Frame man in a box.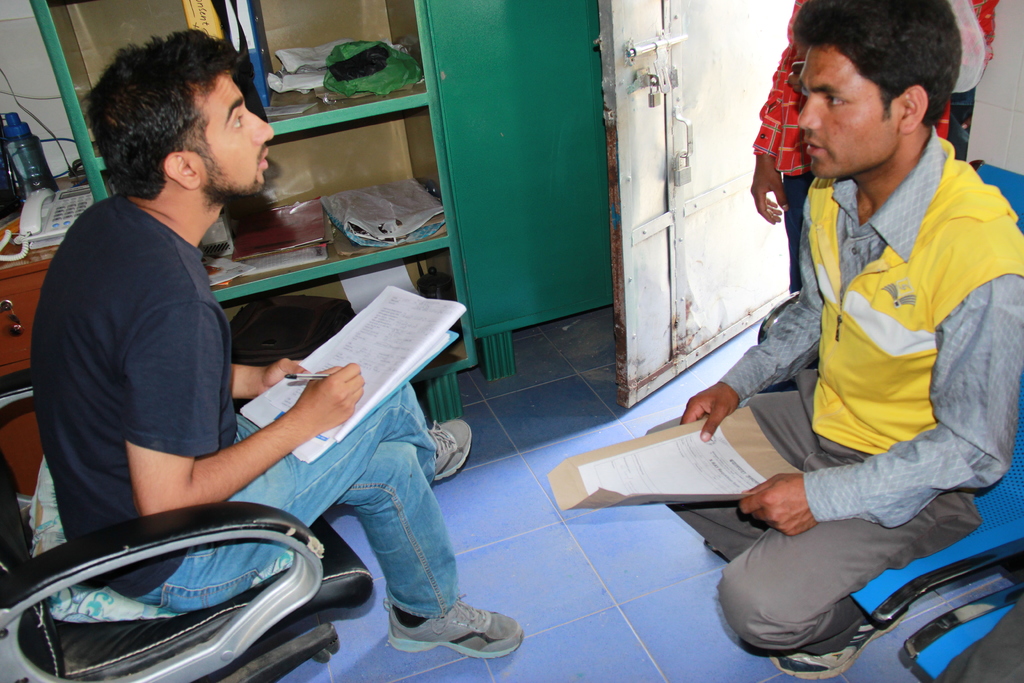
x1=31 y1=28 x2=526 y2=657.
